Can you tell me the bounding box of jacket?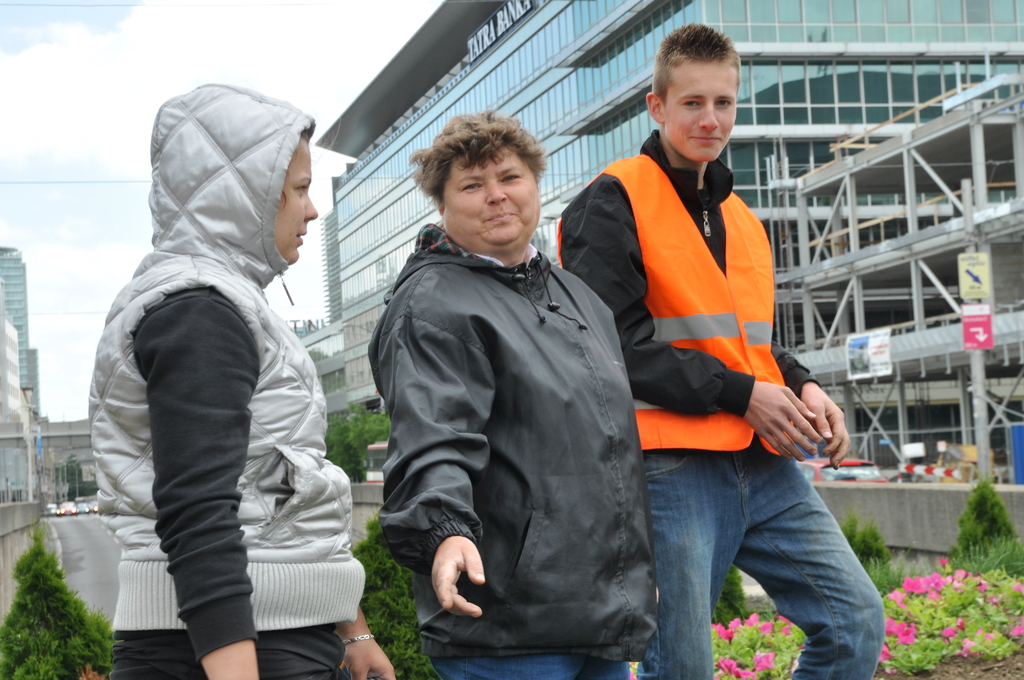
92 77 374 631.
